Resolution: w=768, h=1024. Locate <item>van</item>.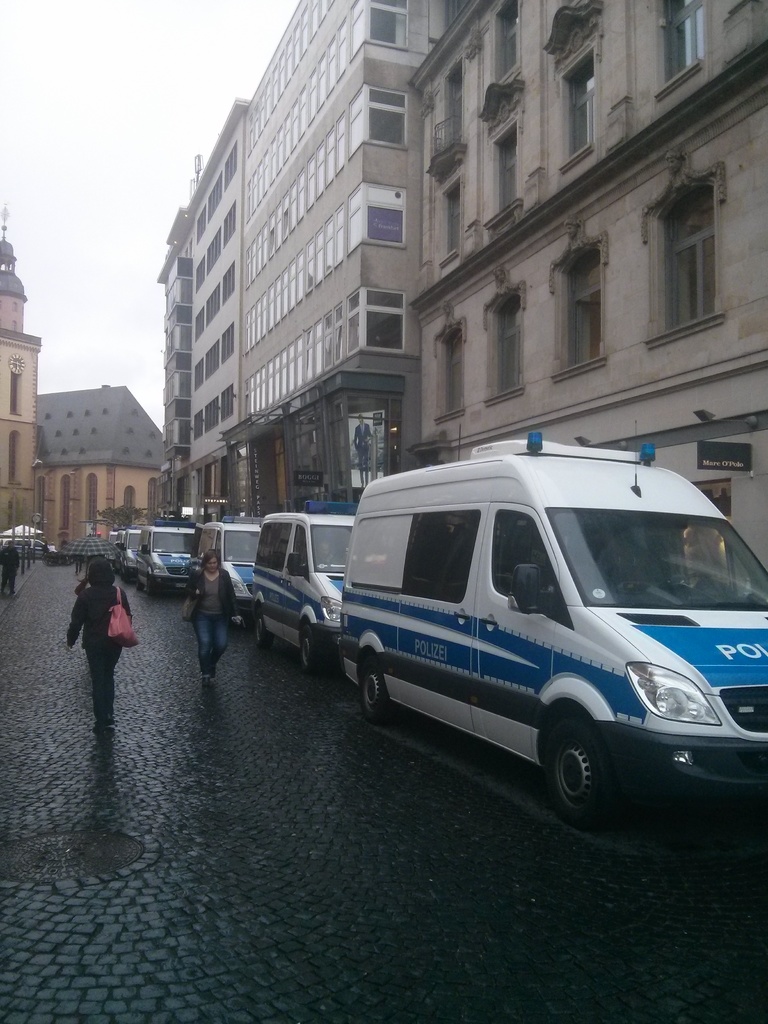
135 524 205 590.
